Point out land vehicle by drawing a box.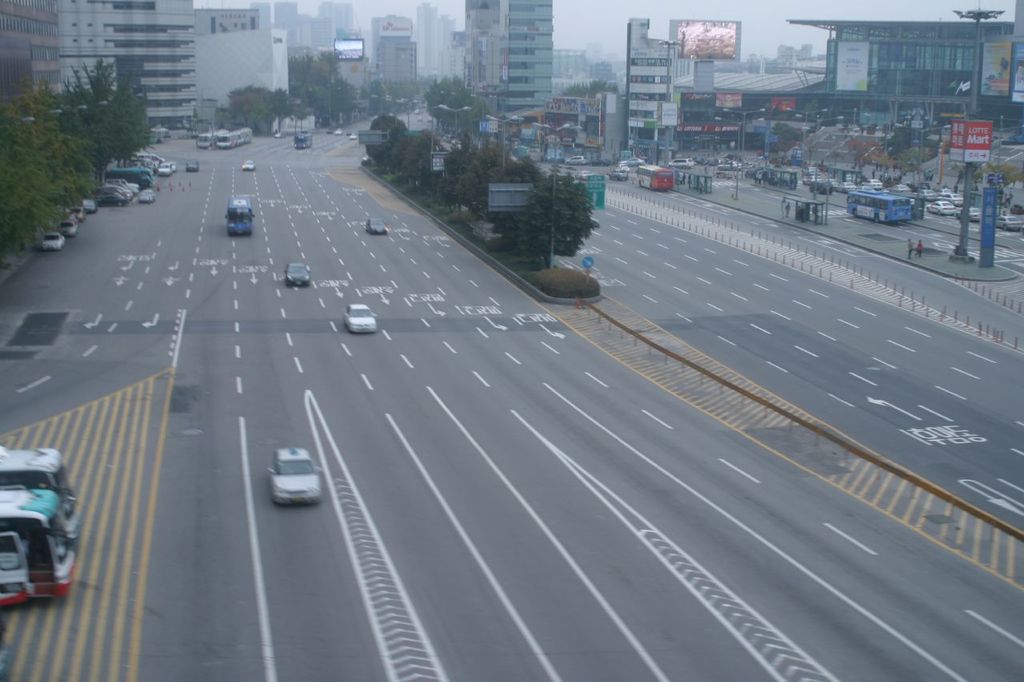
bbox=[214, 126, 254, 150].
